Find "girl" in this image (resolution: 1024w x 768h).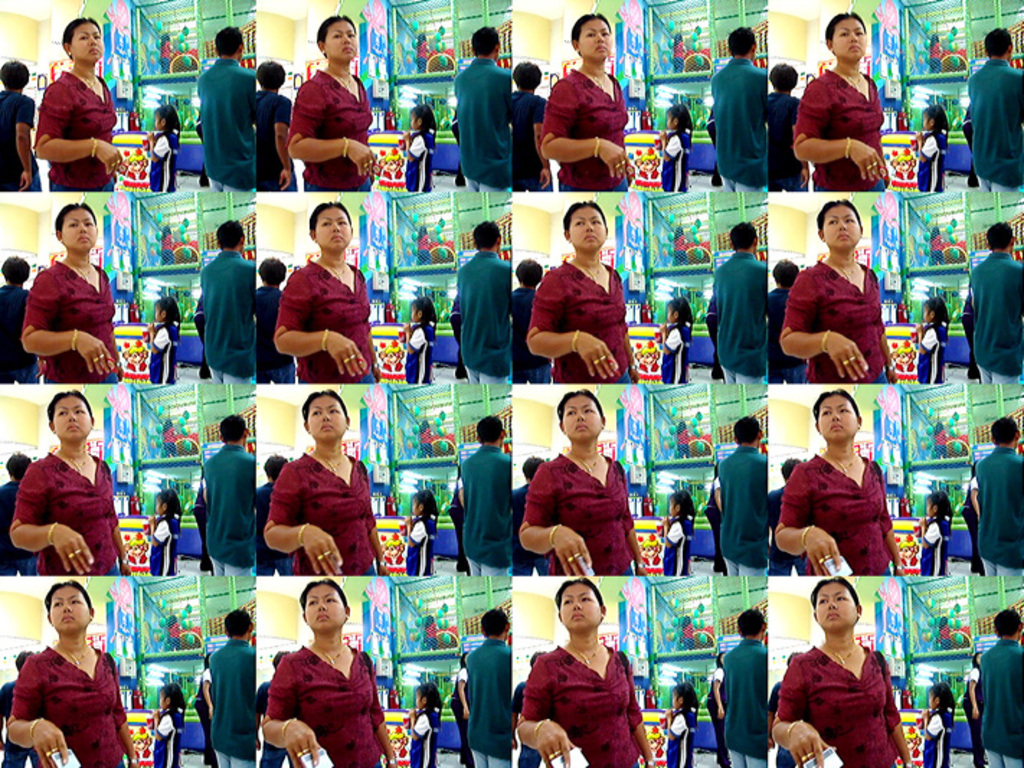
148 480 183 575.
